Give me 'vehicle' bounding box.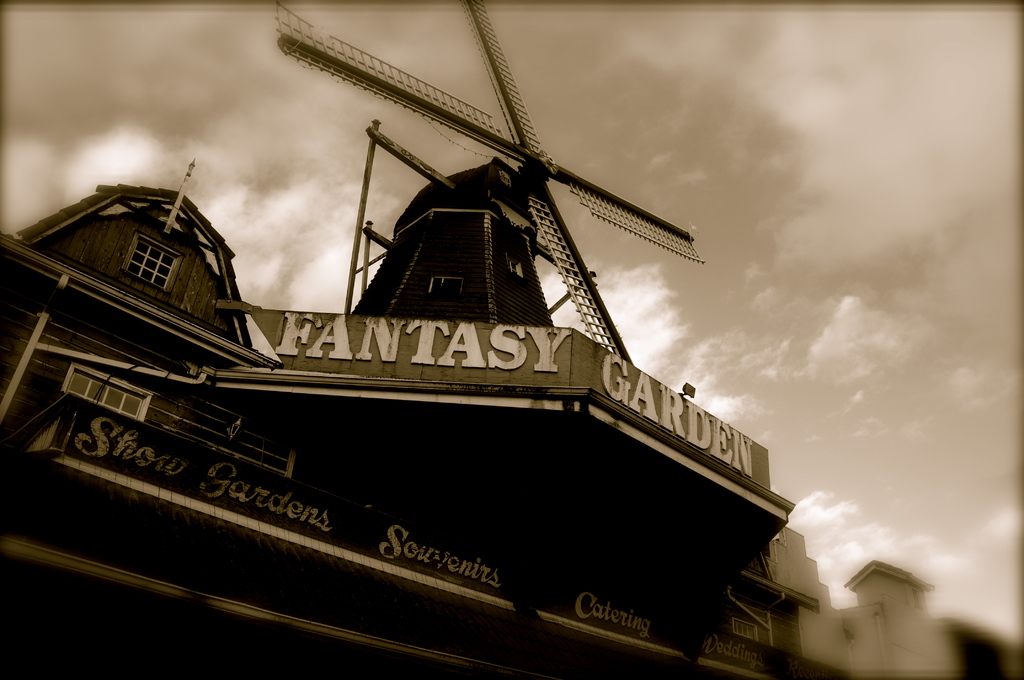
left=0, top=0, right=857, bottom=679.
